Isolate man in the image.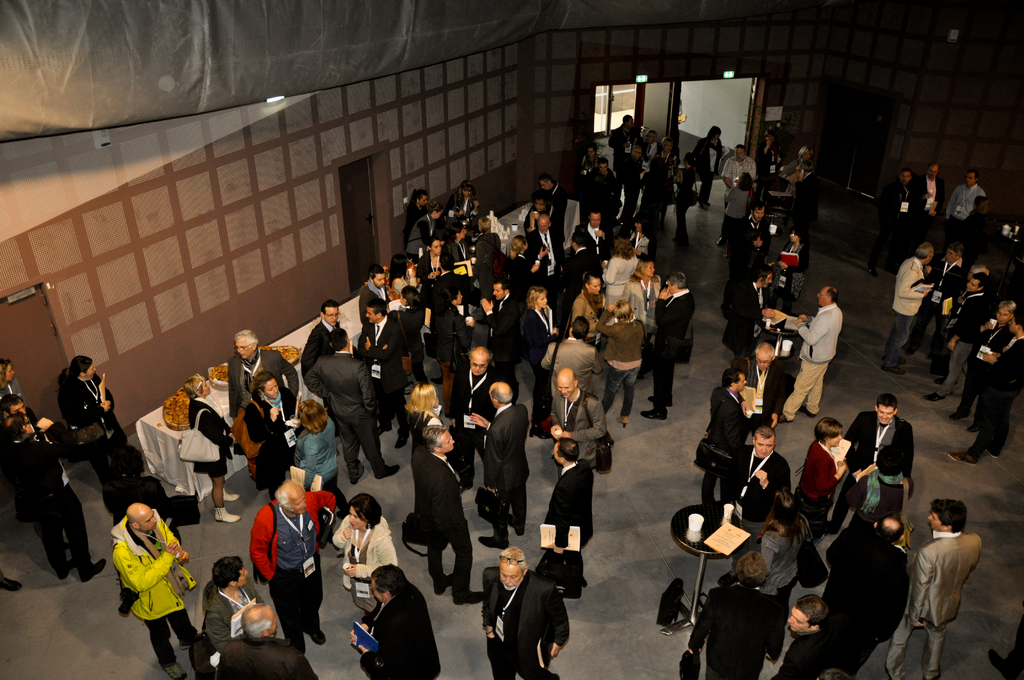
Isolated region: pyautogui.locateOnScreen(776, 285, 842, 424).
